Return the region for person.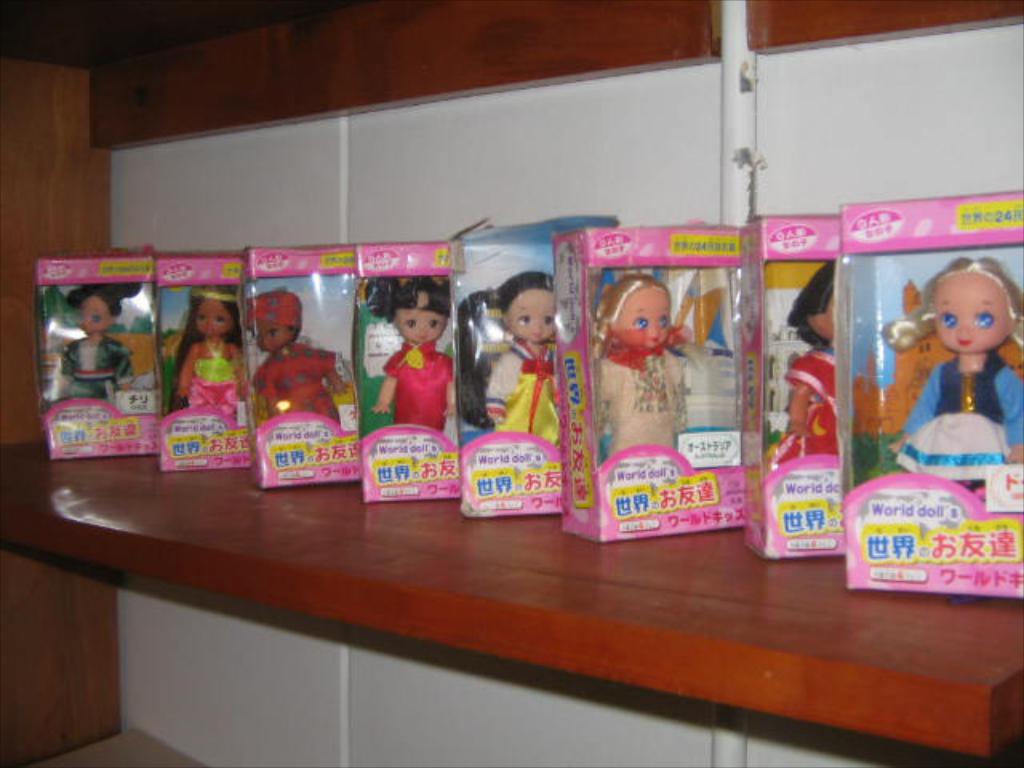
bbox=[168, 282, 245, 427].
